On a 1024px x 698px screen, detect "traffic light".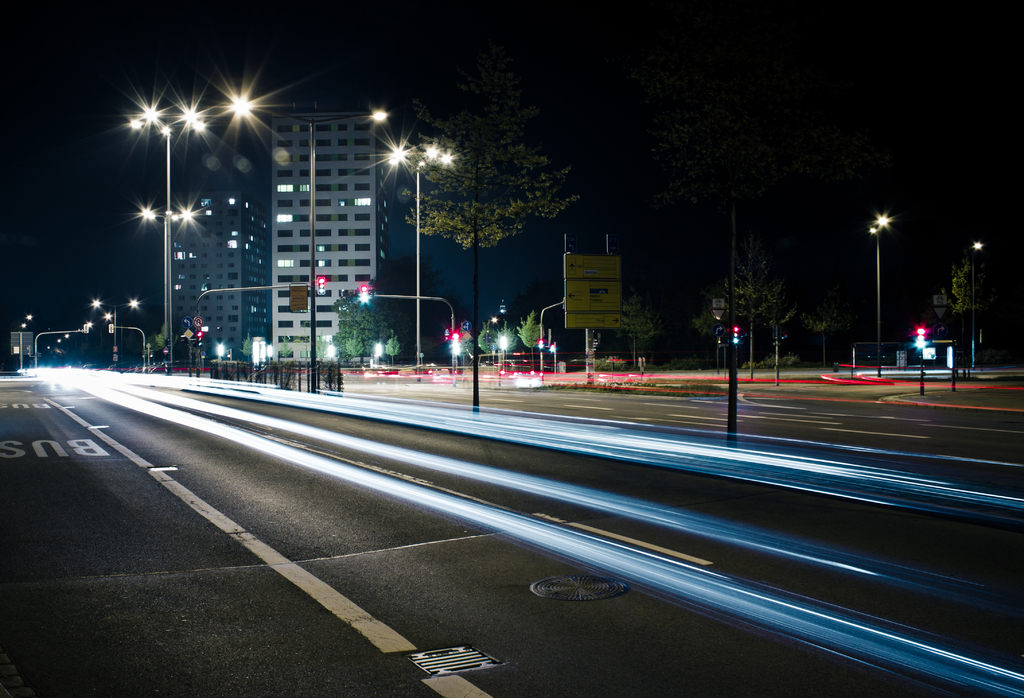
box(317, 276, 326, 296).
